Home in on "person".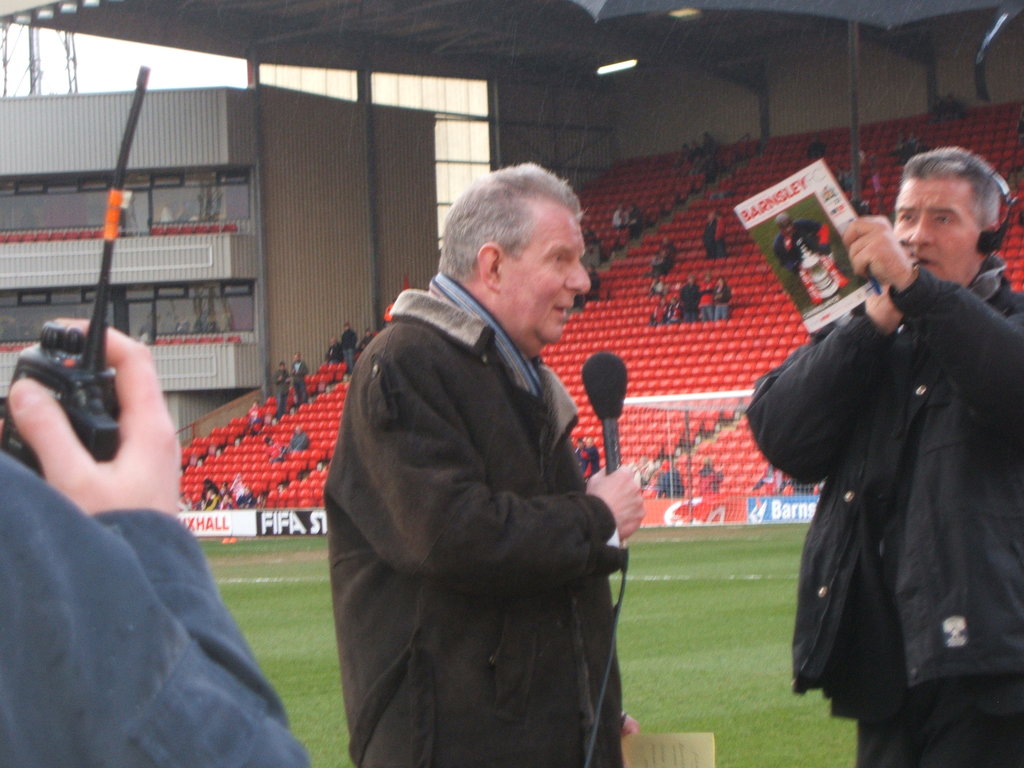
Homed in at bbox(739, 146, 1016, 767).
